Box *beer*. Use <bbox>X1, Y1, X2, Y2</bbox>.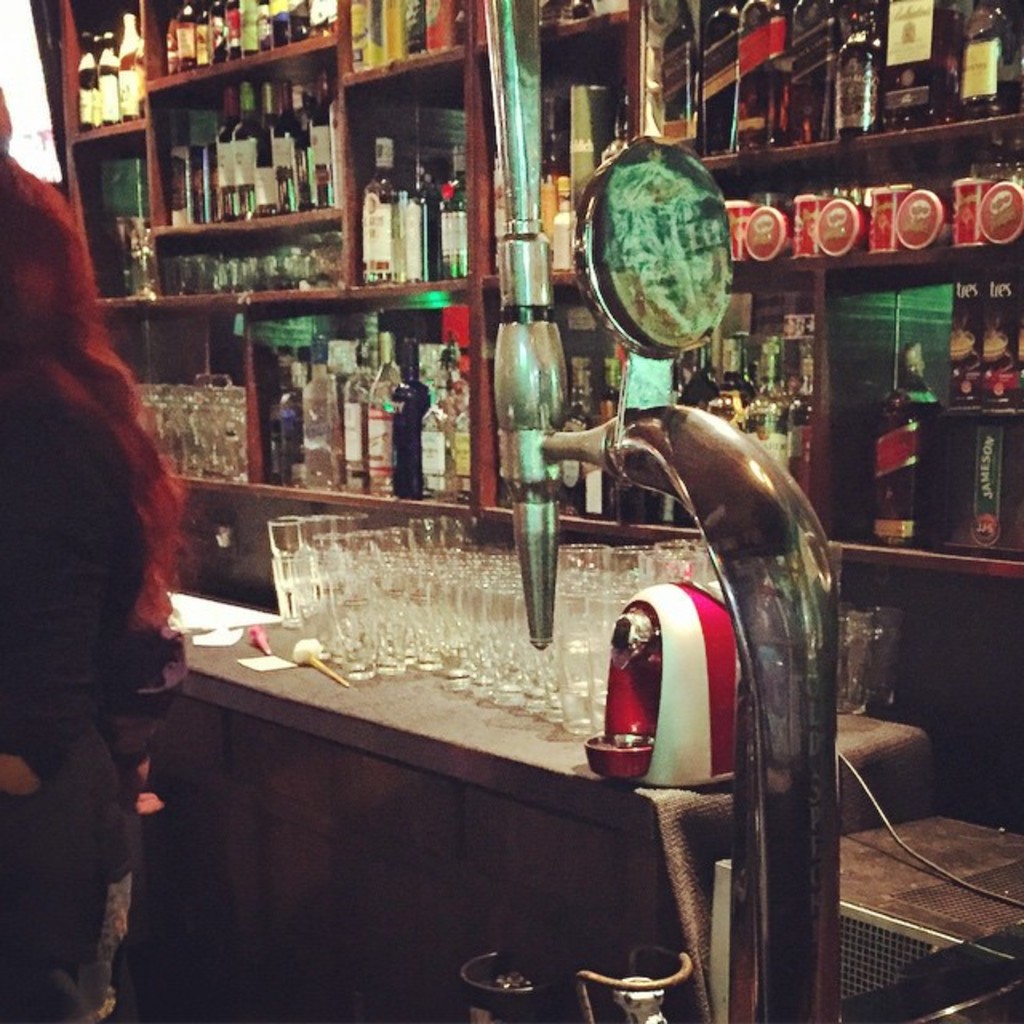
<bbox>77, 27, 109, 130</bbox>.
